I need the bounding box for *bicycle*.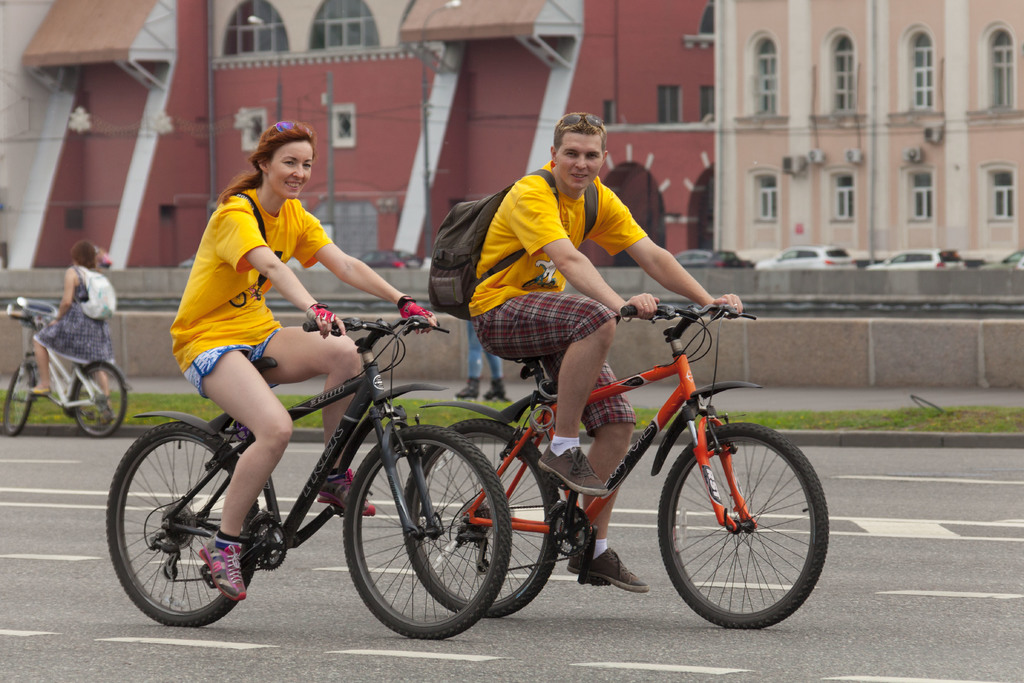
Here it is: bbox=[399, 289, 833, 632].
